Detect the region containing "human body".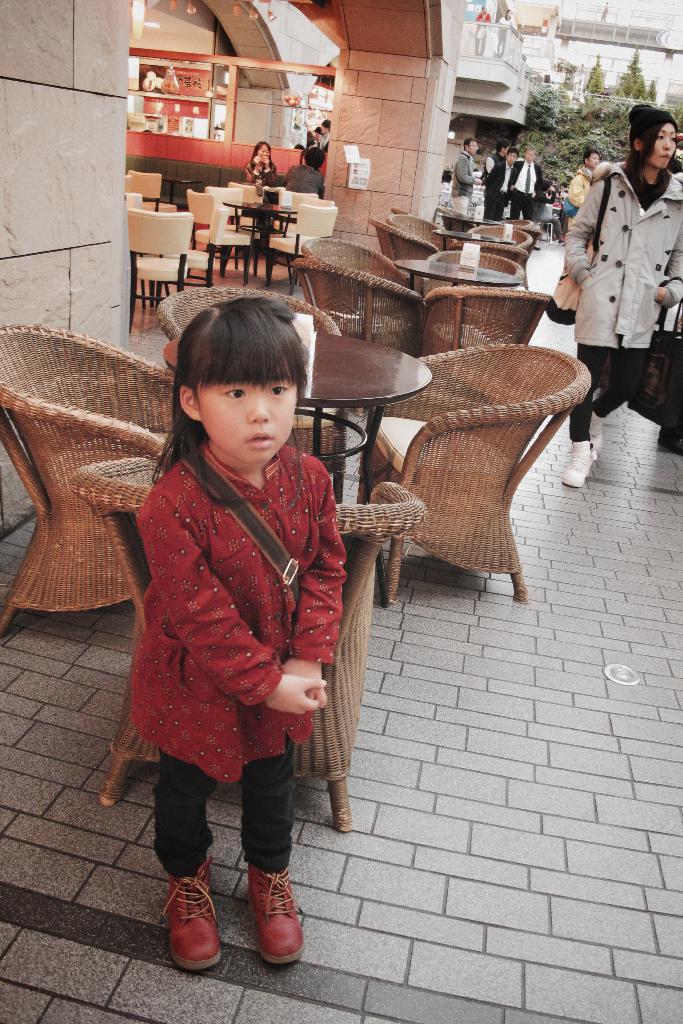
[243,155,277,192].
